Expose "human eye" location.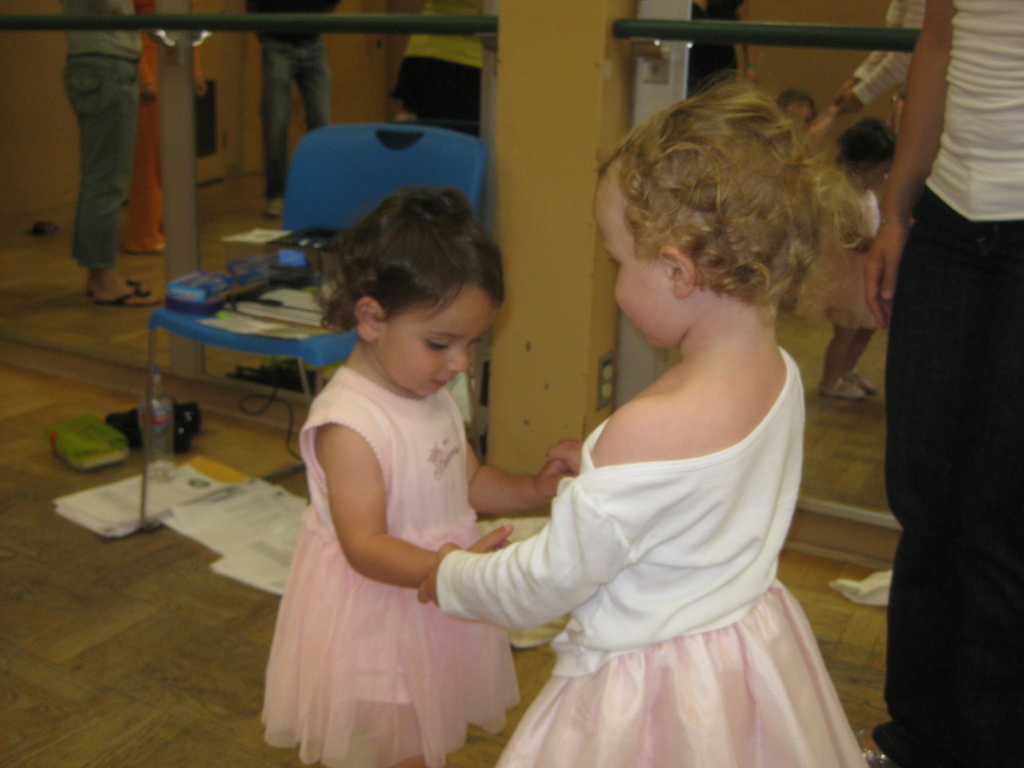
Exposed at locate(425, 331, 453, 353).
